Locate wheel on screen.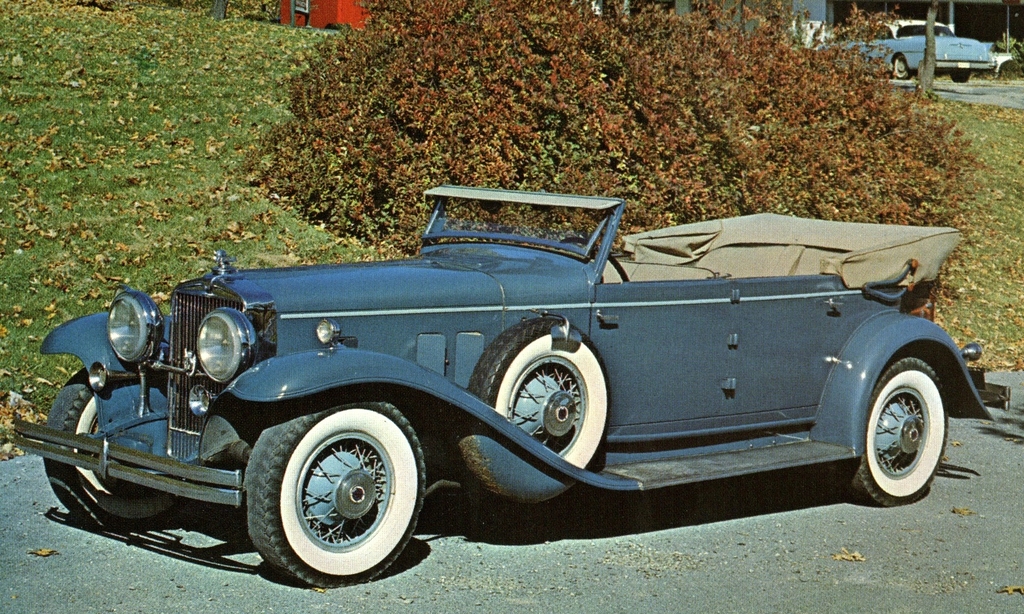
On screen at detection(554, 237, 630, 281).
